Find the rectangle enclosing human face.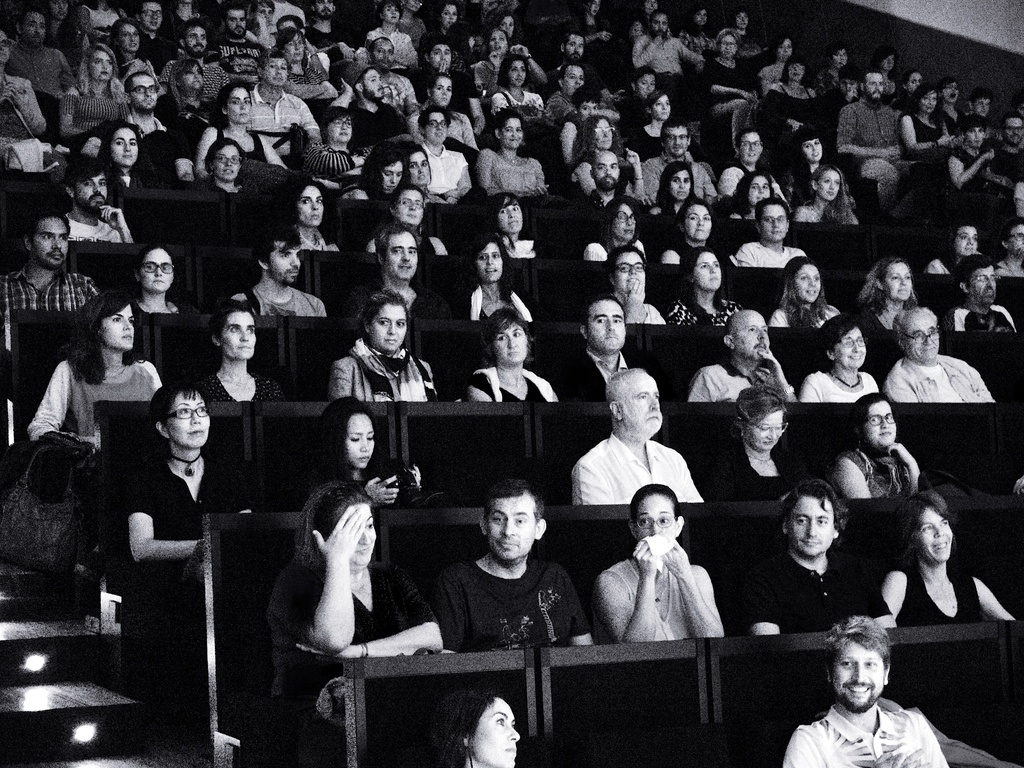
(90, 51, 114, 81).
